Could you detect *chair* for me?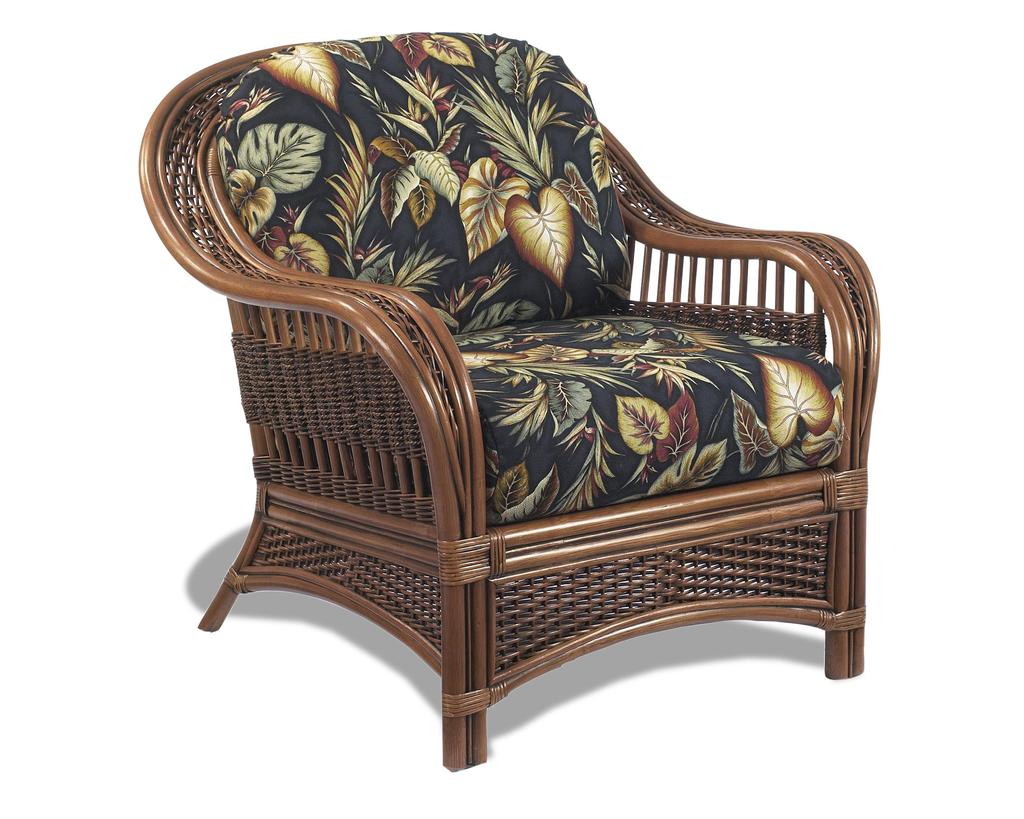
Detection result: (left=131, top=28, right=881, bottom=775).
